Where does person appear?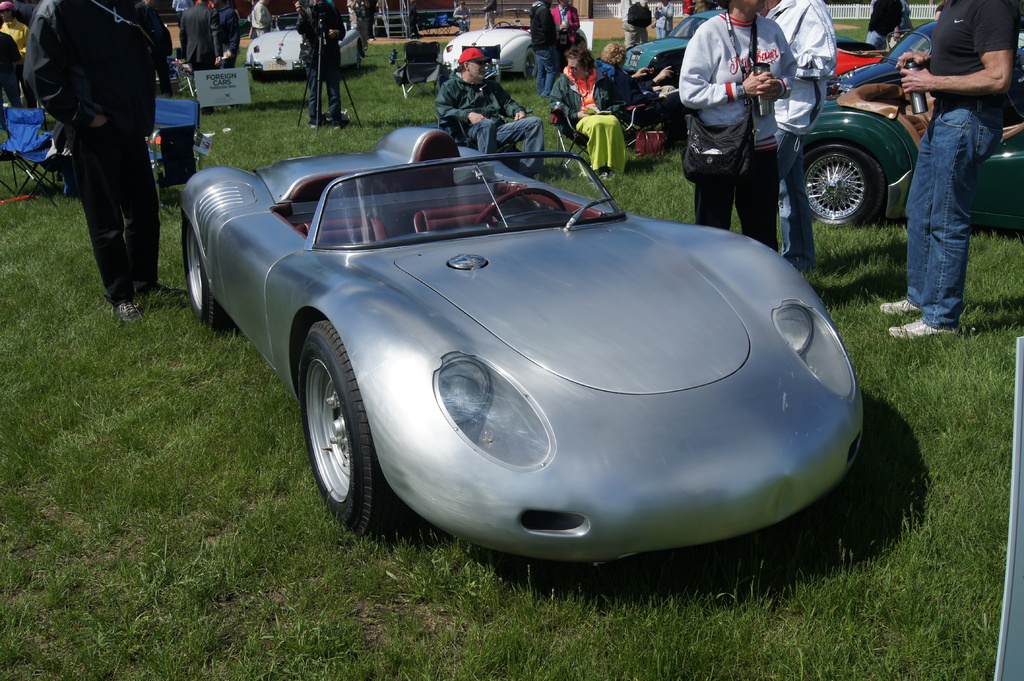
Appears at x1=865 y1=0 x2=902 y2=60.
